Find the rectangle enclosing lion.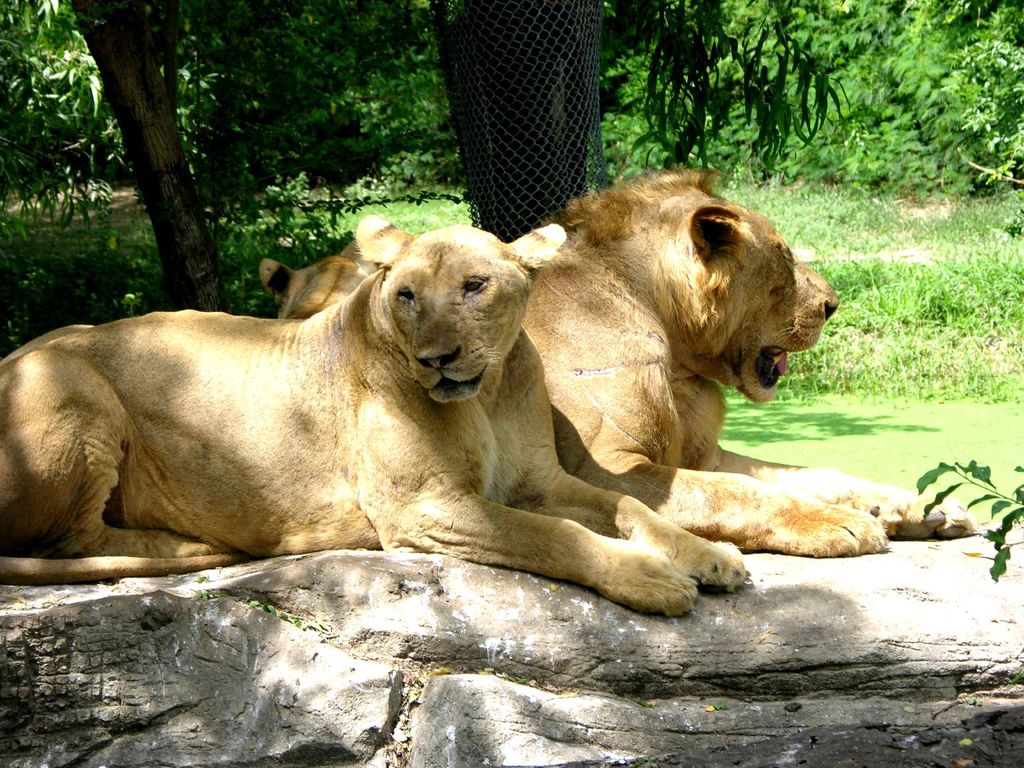
{"left": 527, "top": 168, "right": 971, "bottom": 561}.
